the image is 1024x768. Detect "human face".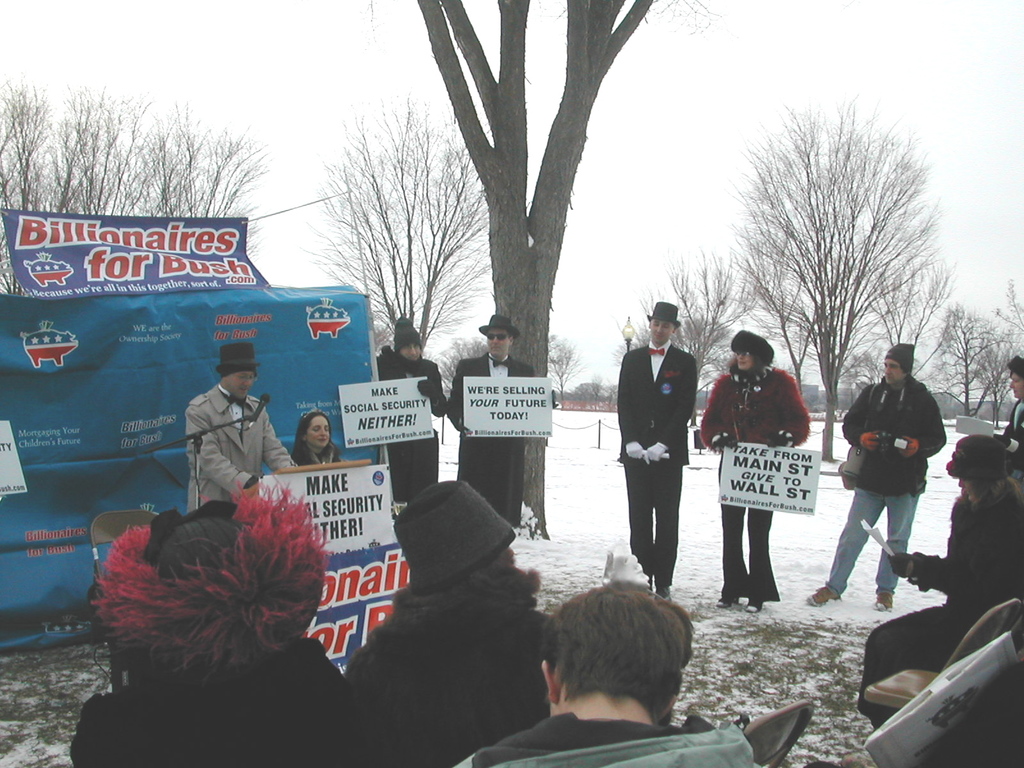
Detection: box=[225, 371, 255, 399].
